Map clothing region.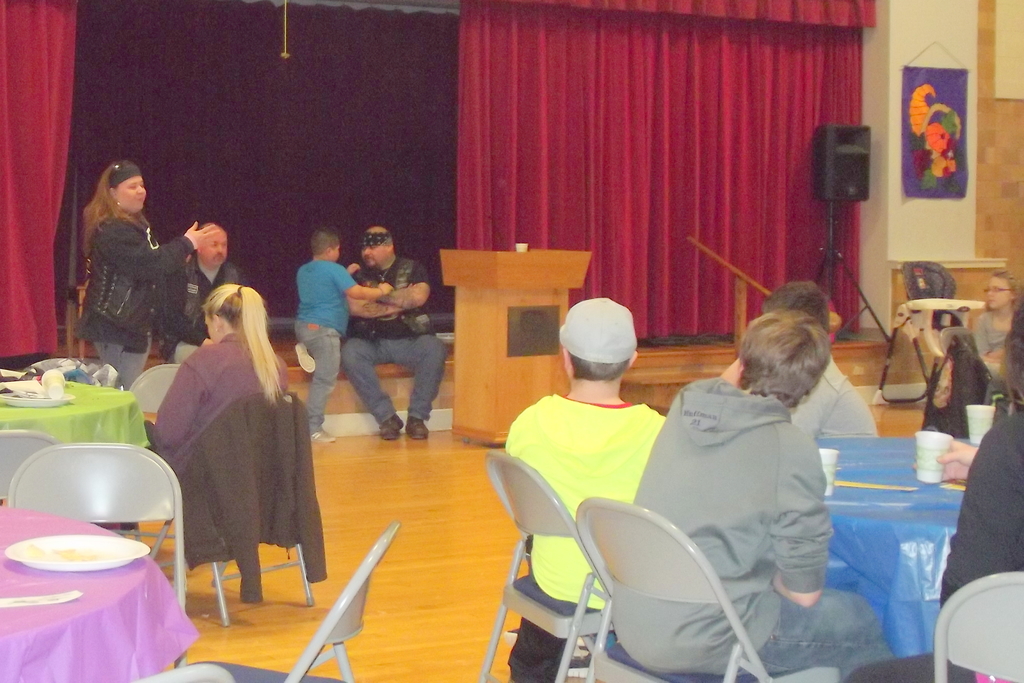
Mapped to (67,183,198,357).
